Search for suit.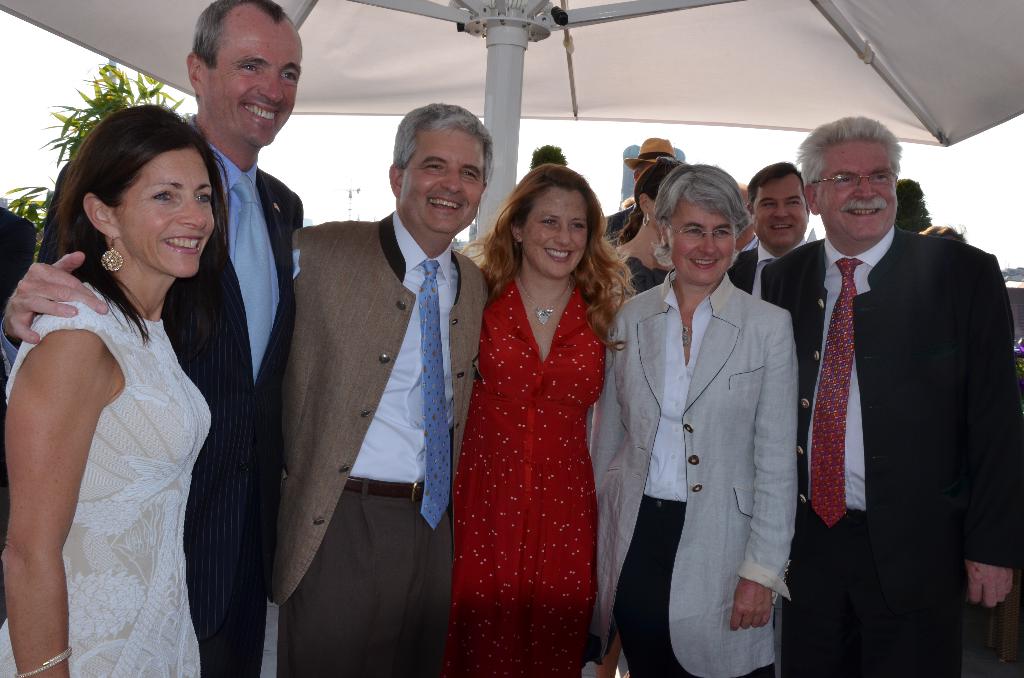
Found at (776, 93, 995, 666).
